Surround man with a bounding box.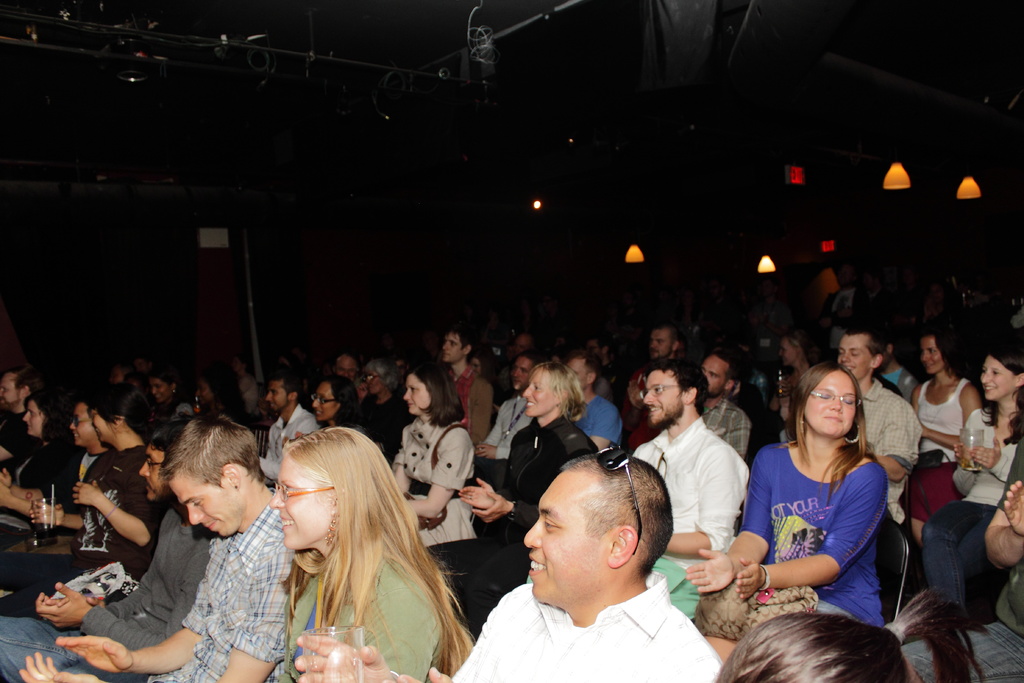
x1=69 y1=392 x2=110 y2=483.
